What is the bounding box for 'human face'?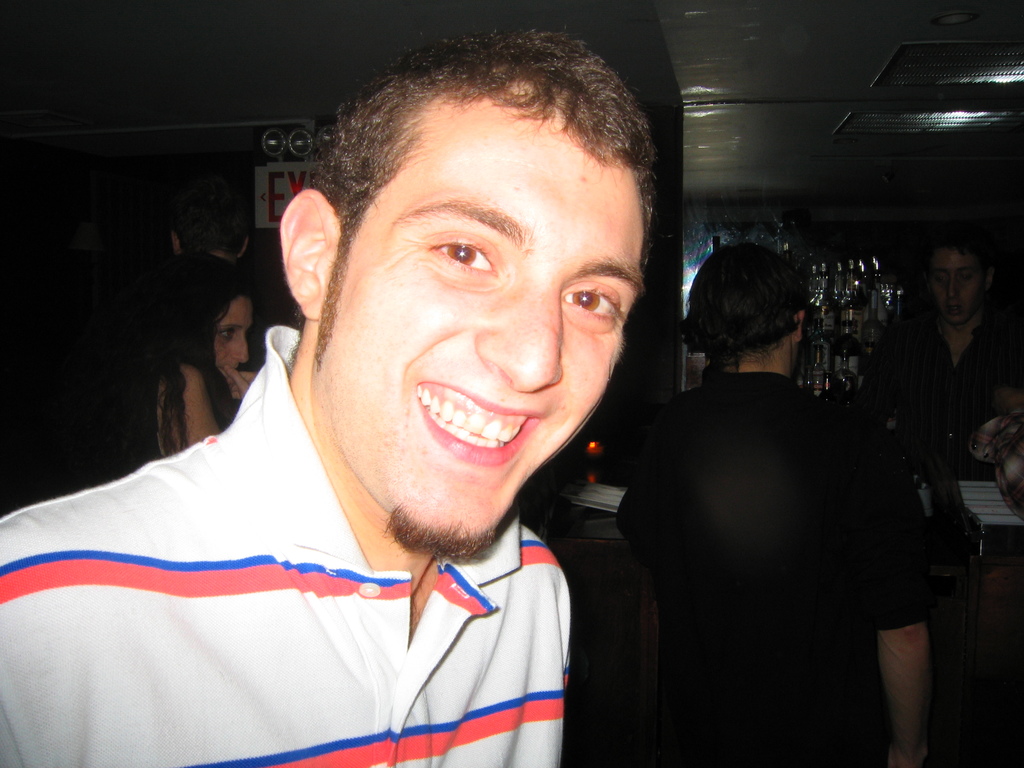
box(214, 298, 250, 372).
